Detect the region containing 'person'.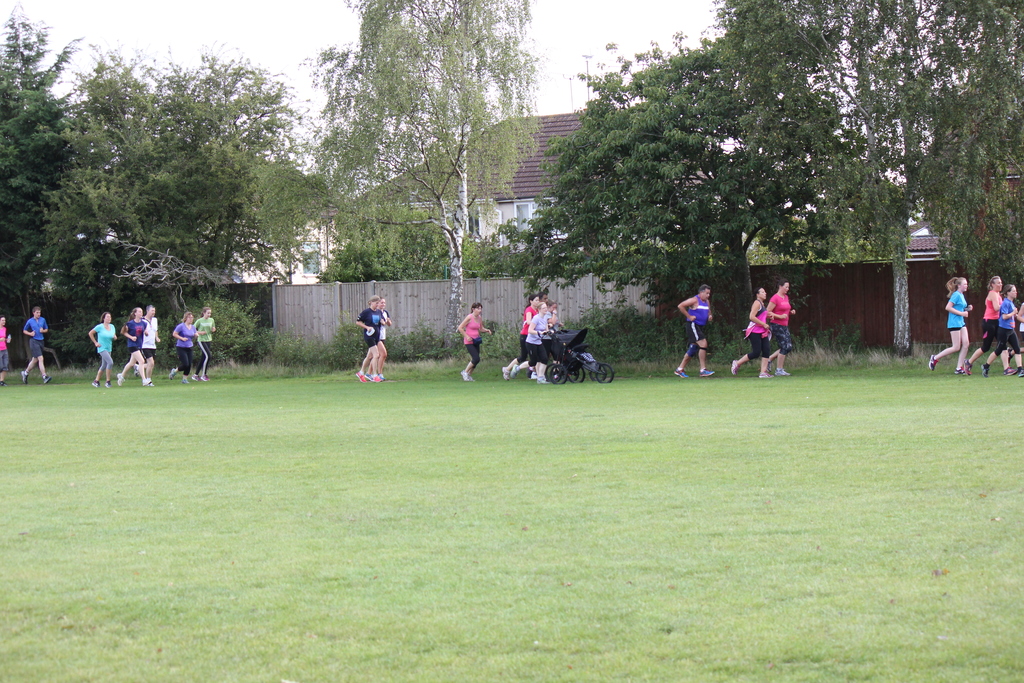
[left=774, top=277, right=781, bottom=378].
